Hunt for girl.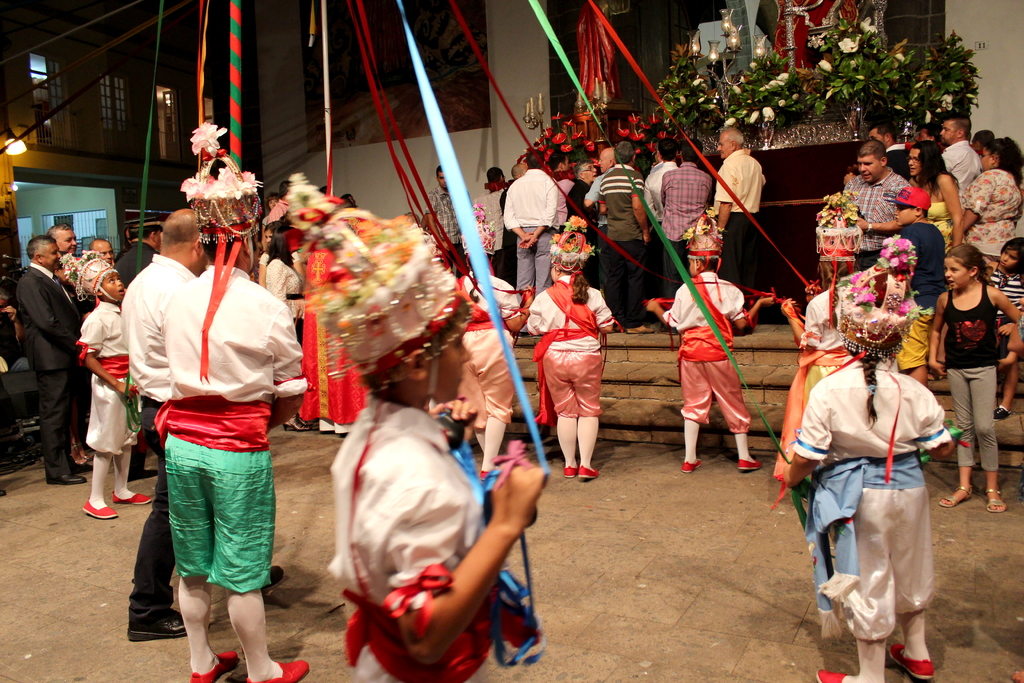
Hunted down at 257/186/280/216.
